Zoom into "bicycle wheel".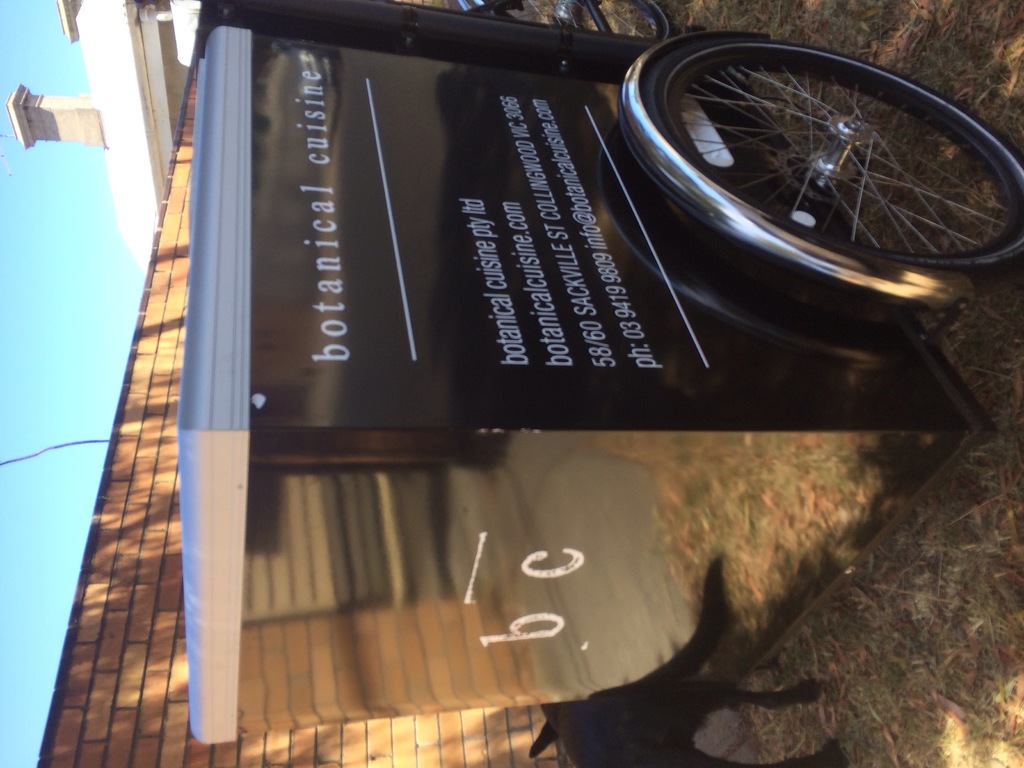
Zoom target: (left=460, top=0, right=666, bottom=36).
